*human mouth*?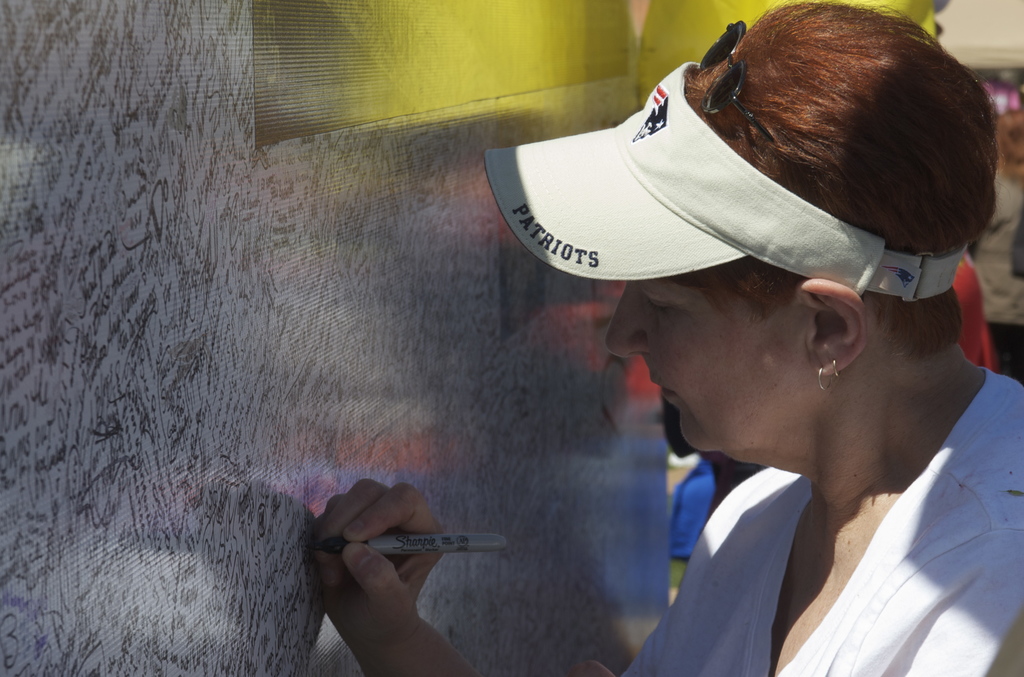
bbox=(648, 371, 684, 409)
